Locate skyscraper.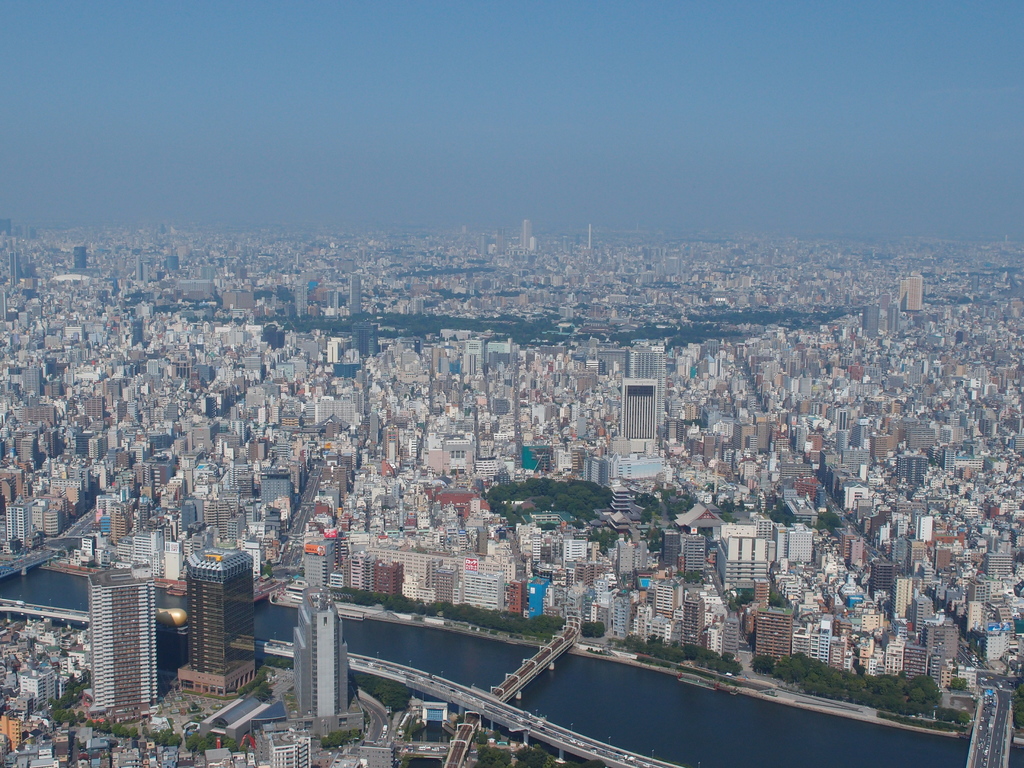
Bounding box: (289,585,367,726).
